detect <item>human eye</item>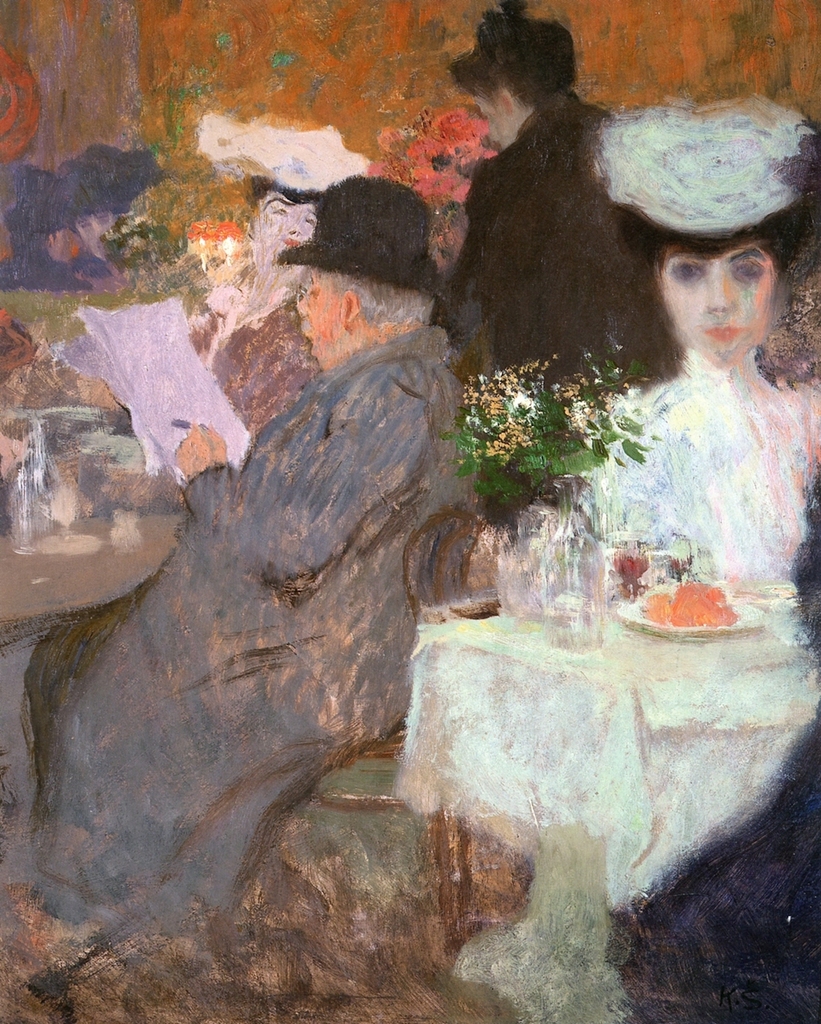
left=670, top=258, right=702, bottom=277
